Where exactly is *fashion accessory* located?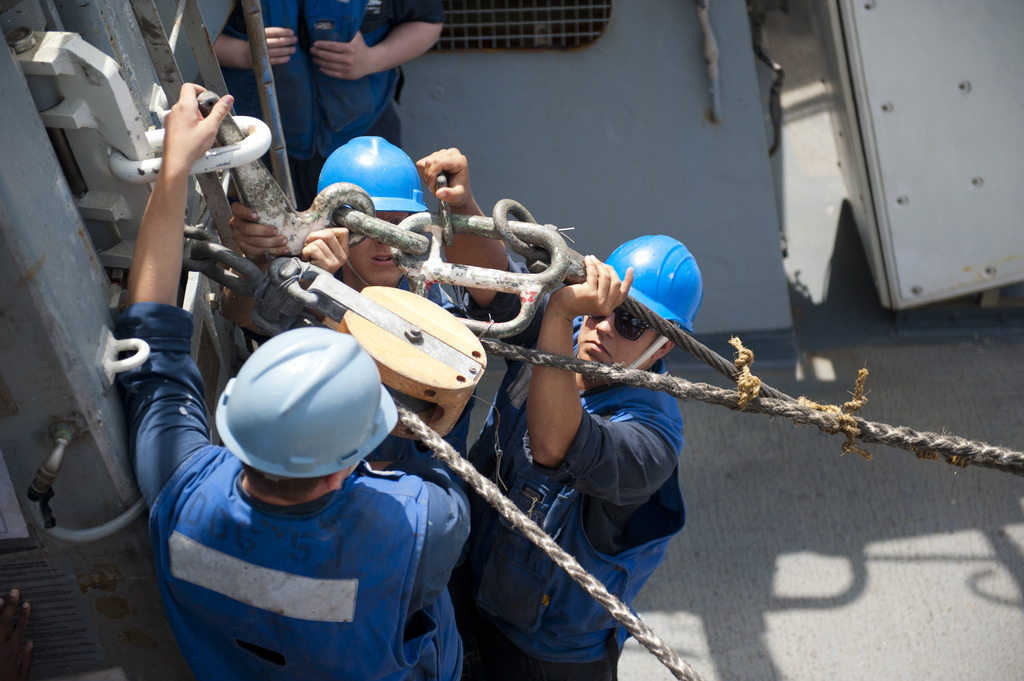
Its bounding box is crop(586, 303, 652, 344).
